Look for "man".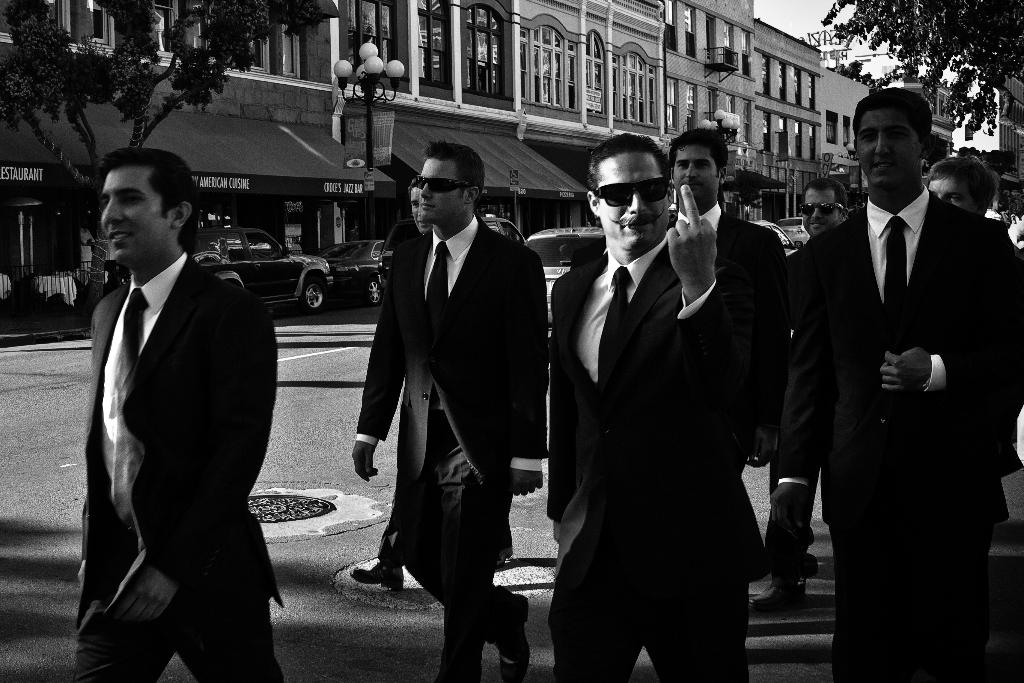
Found: pyautogui.locateOnScreen(344, 138, 550, 682).
